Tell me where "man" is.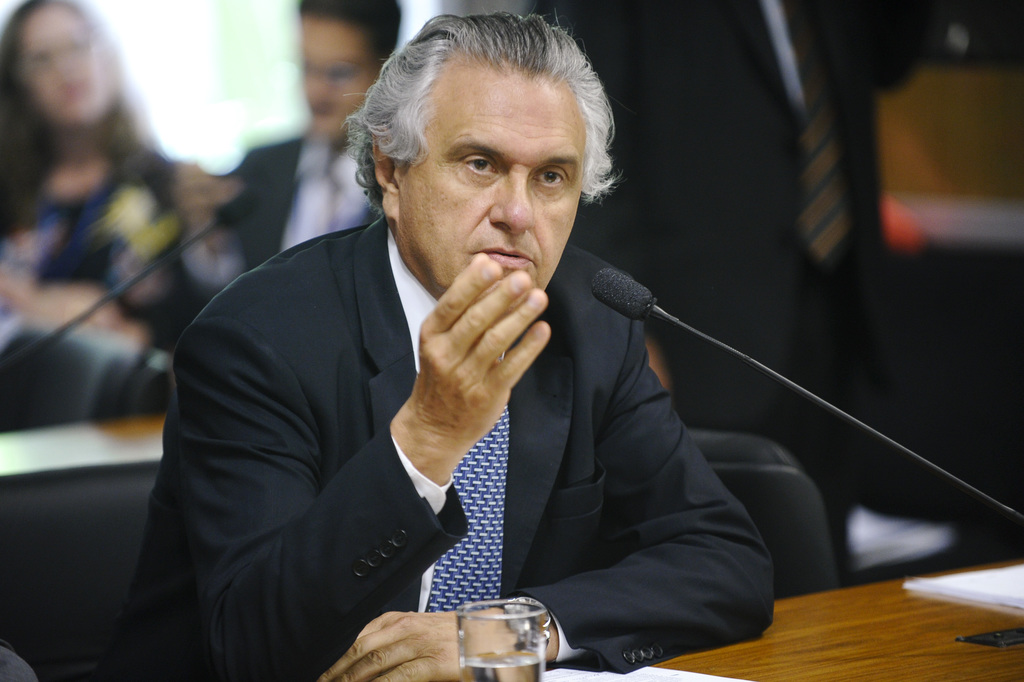
"man" is at bbox=[136, 0, 423, 373].
